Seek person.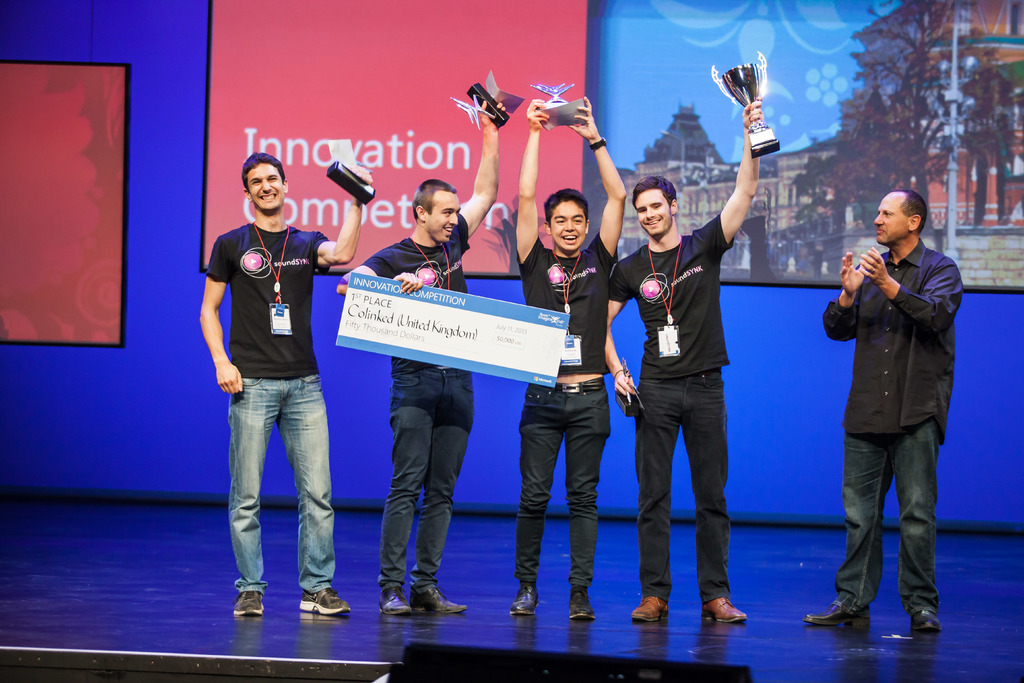
bbox=(509, 99, 626, 621).
